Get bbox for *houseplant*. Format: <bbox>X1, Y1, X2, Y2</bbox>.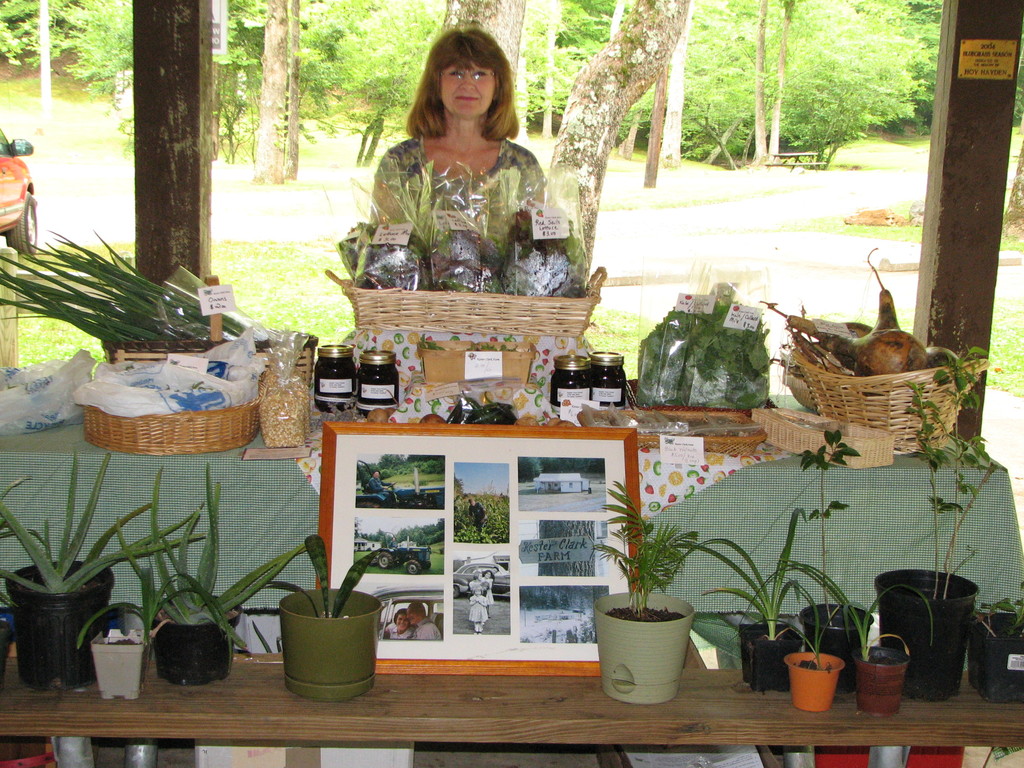
<bbox>259, 531, 410, 712</bbox>.
